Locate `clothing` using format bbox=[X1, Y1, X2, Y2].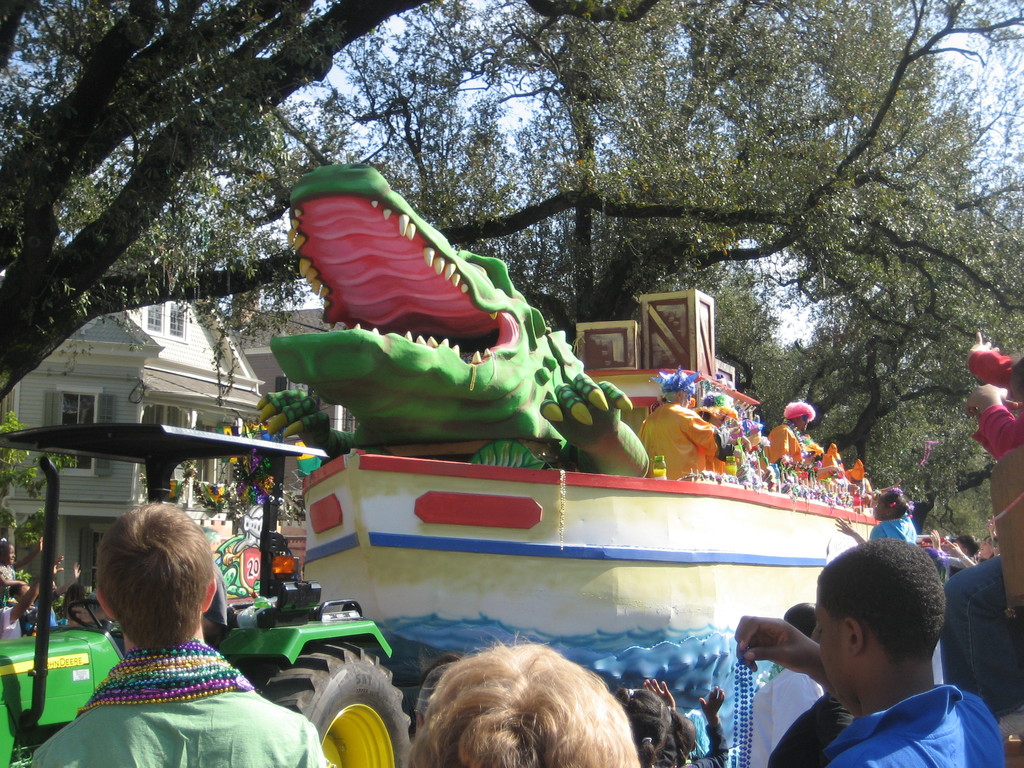
bbox=[819, 682, 1008, 767].
